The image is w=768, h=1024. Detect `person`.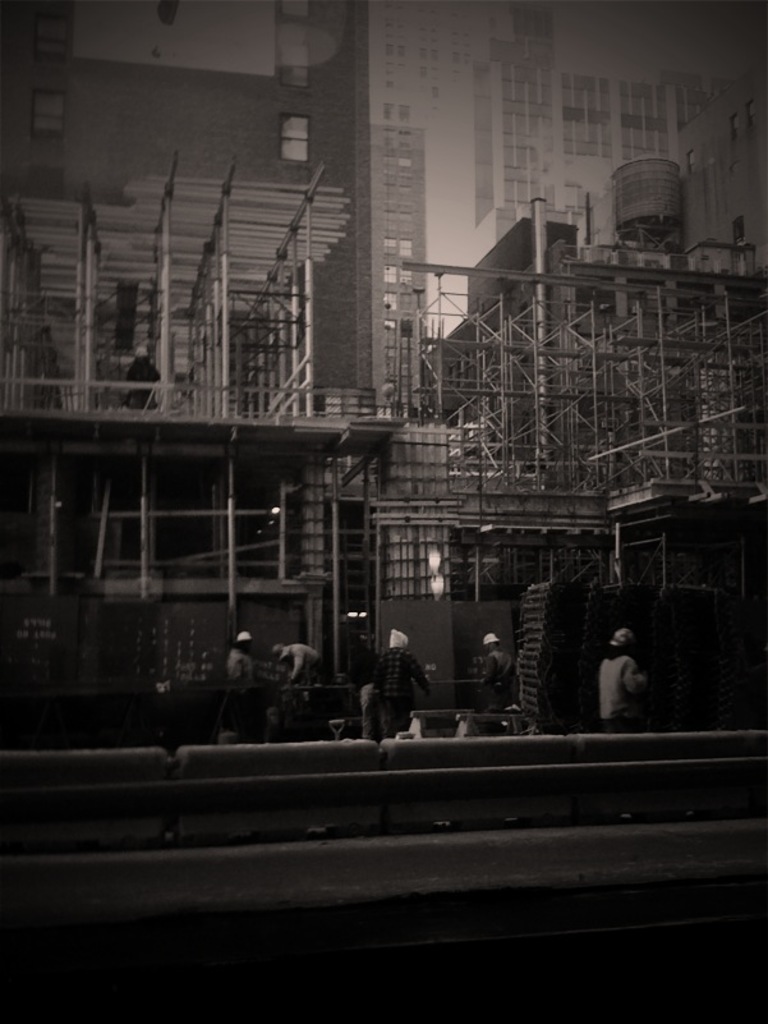
Detection: <region>594, 616, 639, 724</region>.
